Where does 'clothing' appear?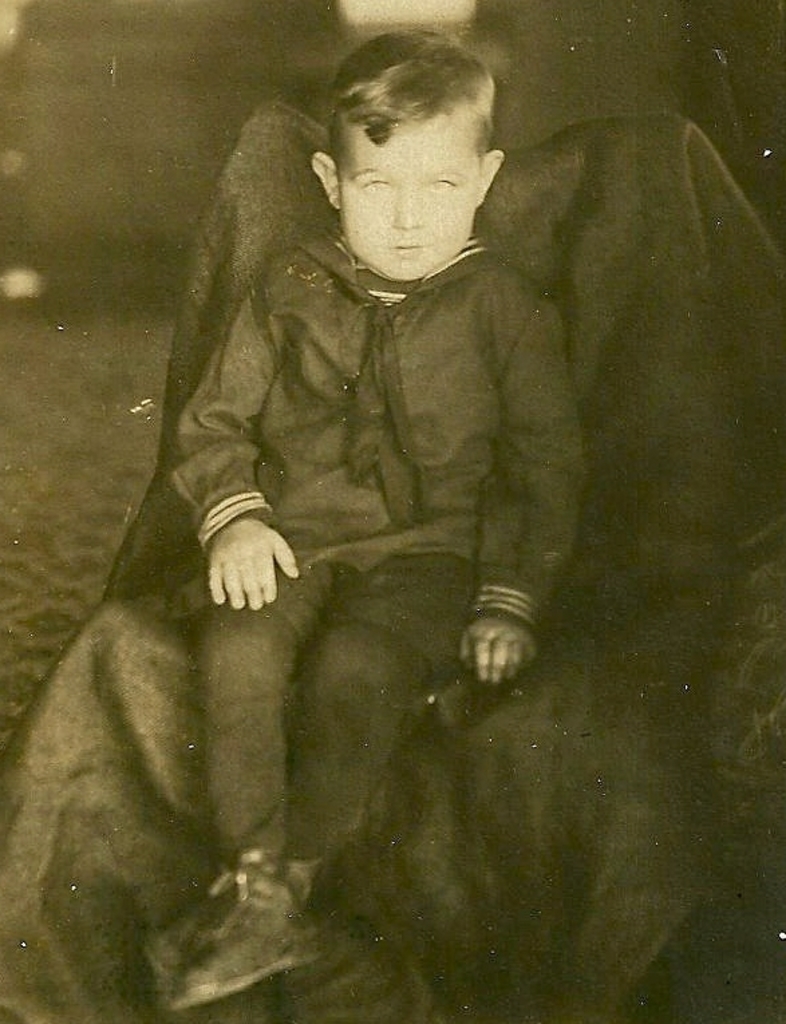
Appears at (x1=102, y1=228, x2=552, y2=878).
